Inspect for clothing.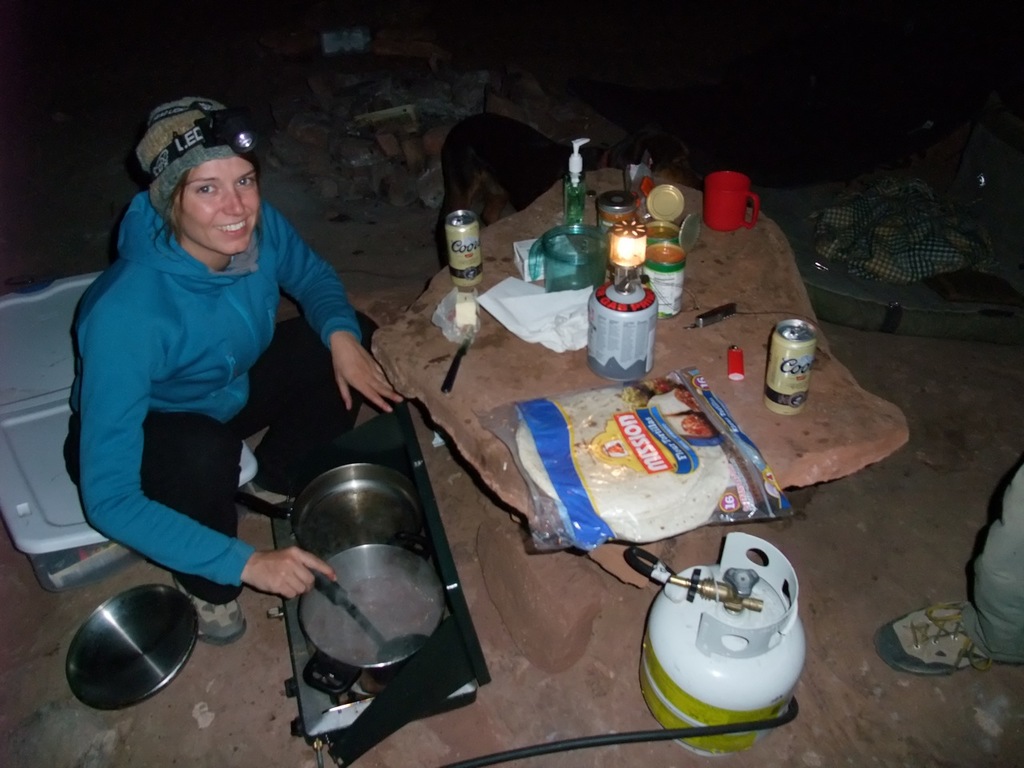
Inspection: (x1=58, y1=149, x2=366, y2=619).
